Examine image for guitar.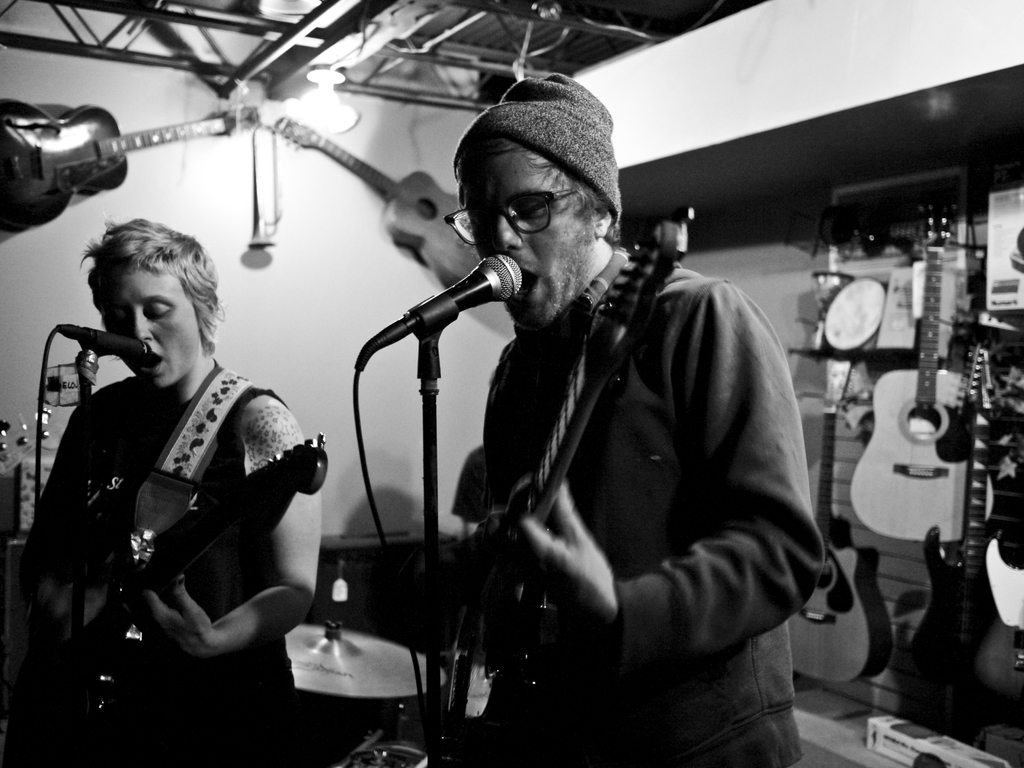
Examination result: bbox=(847, 205, 1000, 536).
